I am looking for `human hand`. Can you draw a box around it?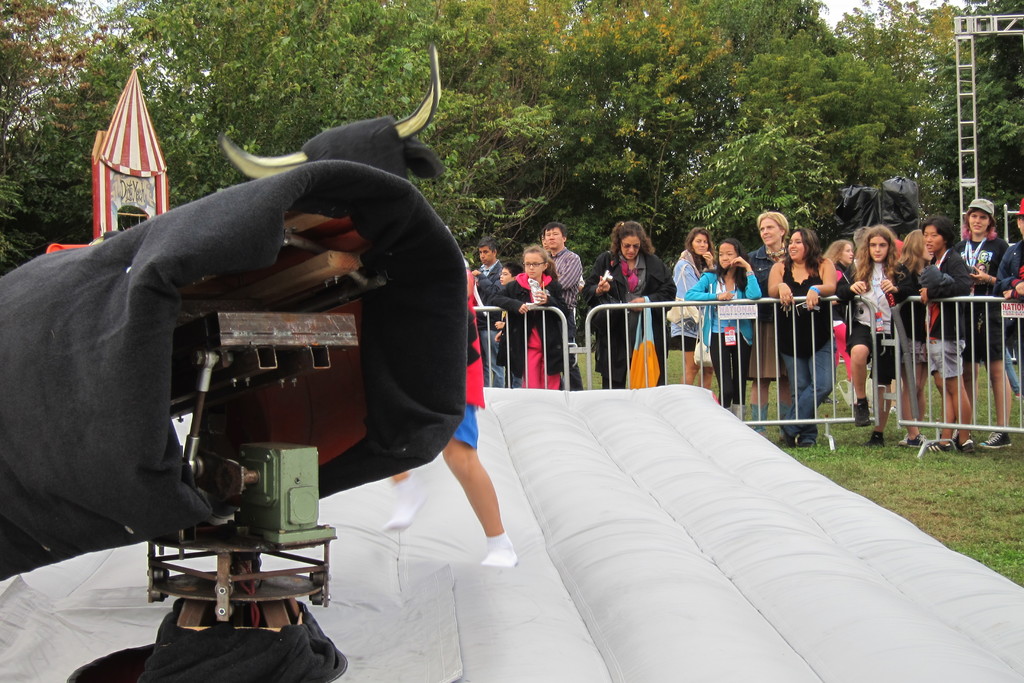
Sure, the bounding box is [left=915, top=286, right=927, bottom=304].
